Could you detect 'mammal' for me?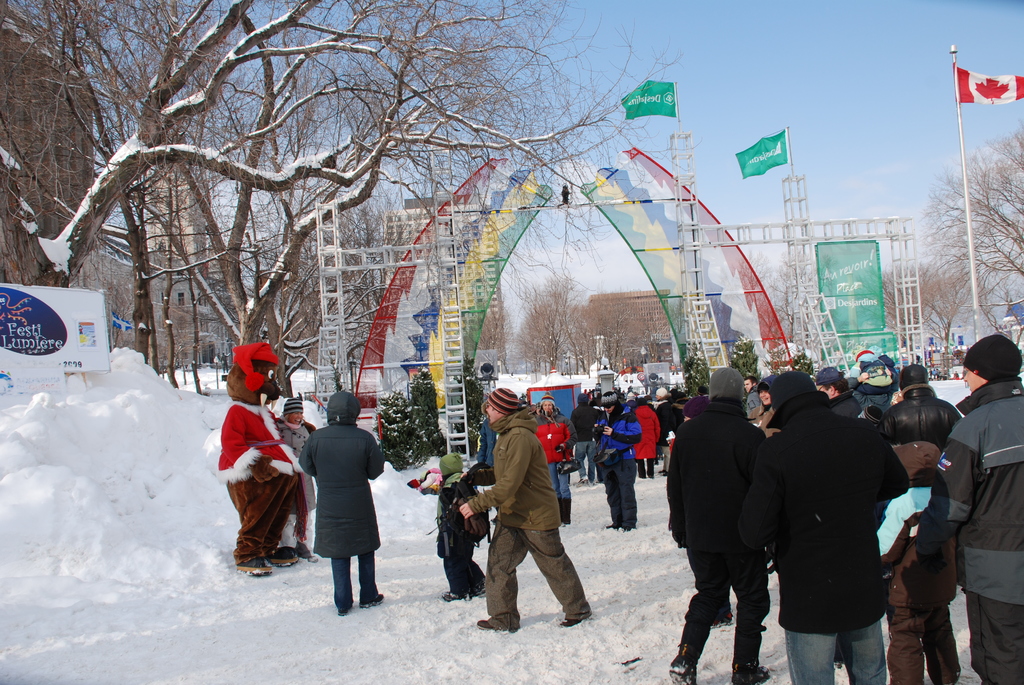
Detection result: region(940, 331, 1023, 682).
